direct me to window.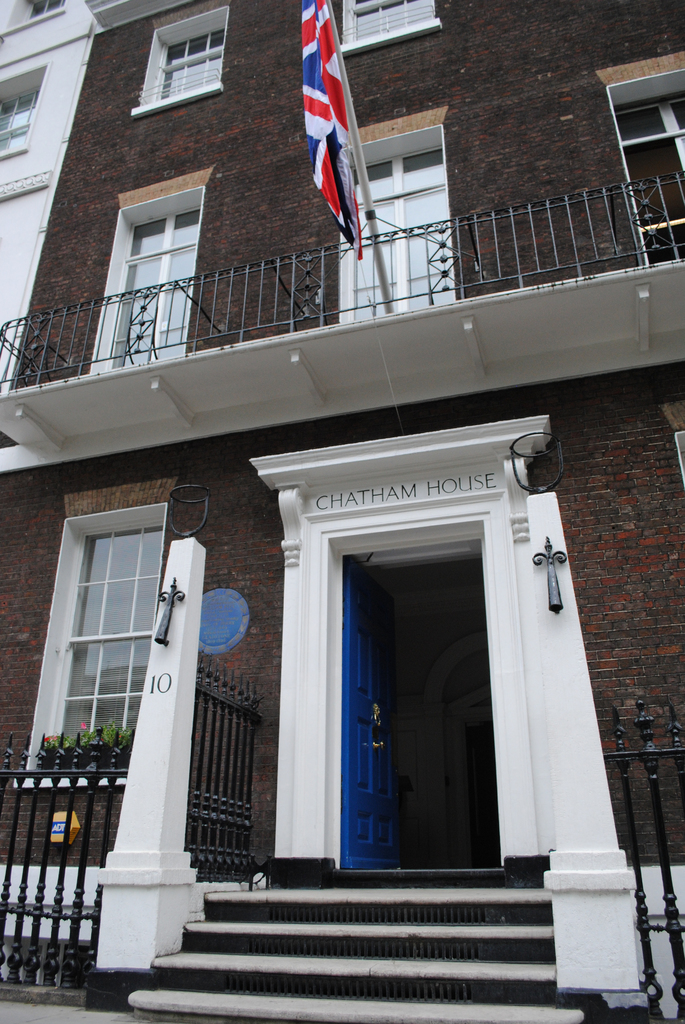
Direction: rect(17, 504, 169, 772).
